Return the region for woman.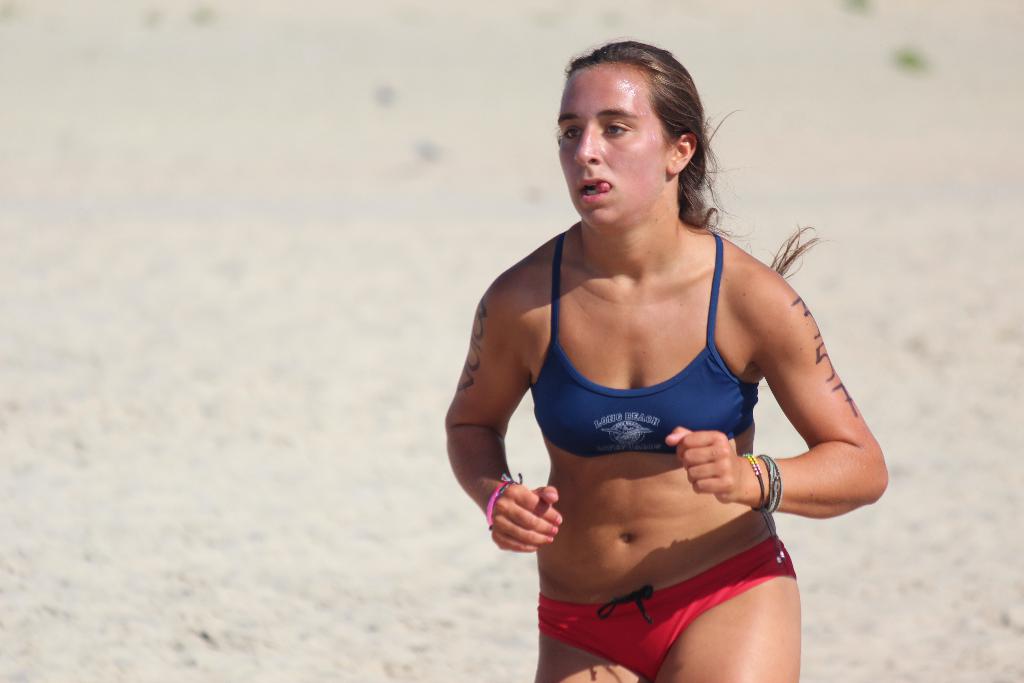
(x1=432, y1=61, x2=880, y2=675).
